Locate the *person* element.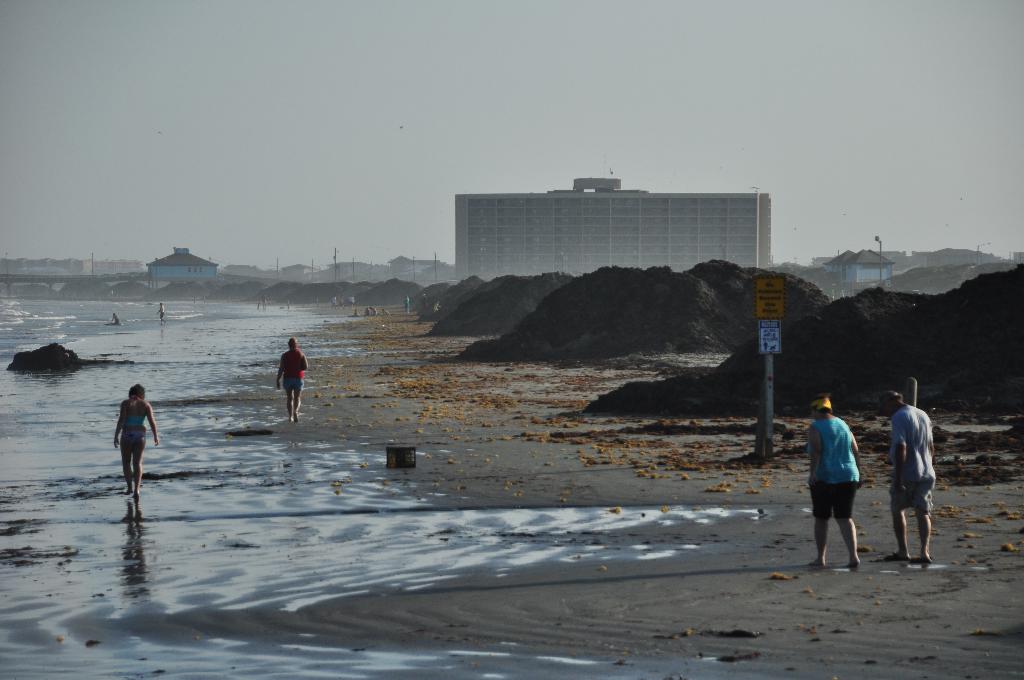
Element bbox: Rect(275, 334, 307, 423).
